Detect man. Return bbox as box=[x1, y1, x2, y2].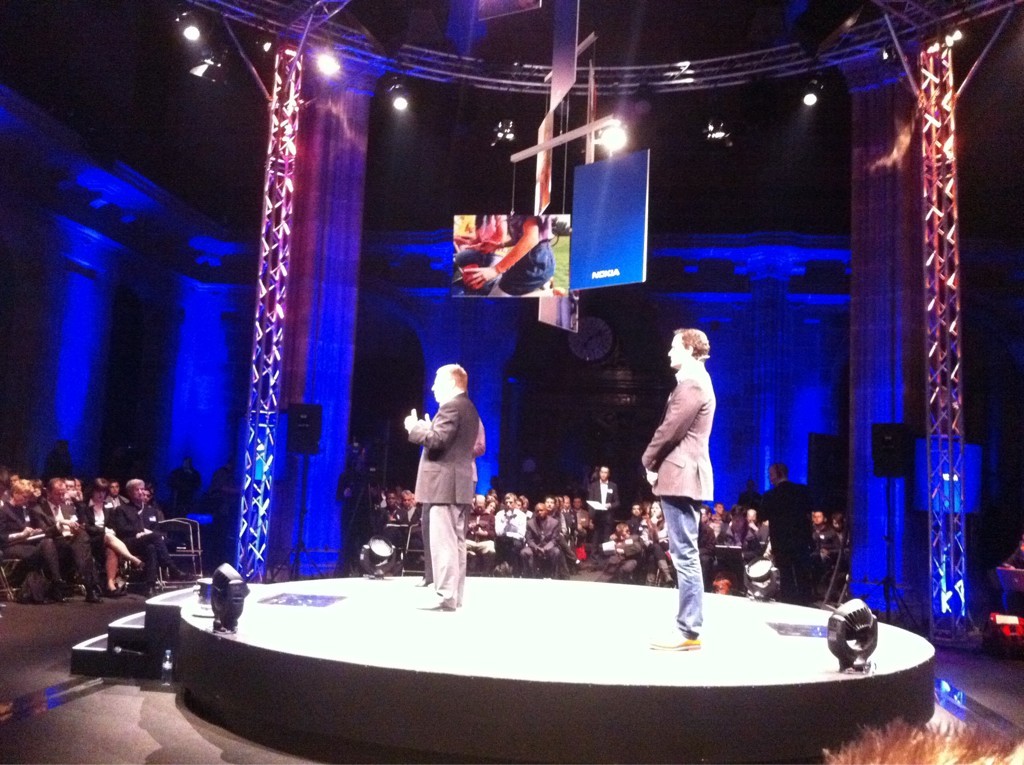
box=[398, 361, 492, 610].
